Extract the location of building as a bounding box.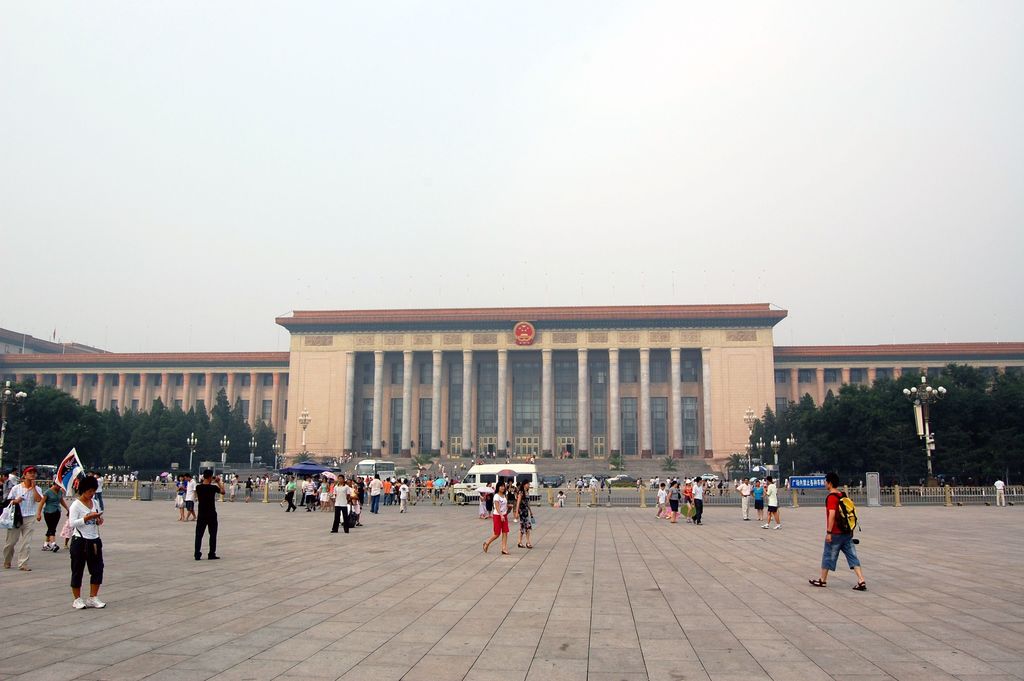
region(0, 309, 1023, 493).
